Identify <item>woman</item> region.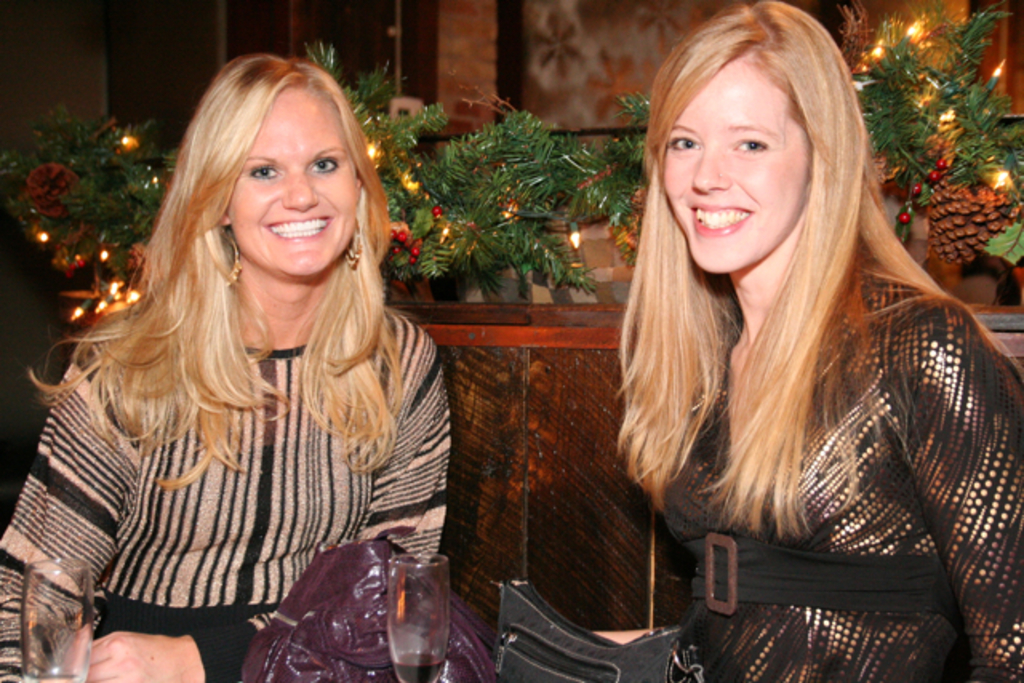
Region: <region>0, 50, 450, 681</region>.
